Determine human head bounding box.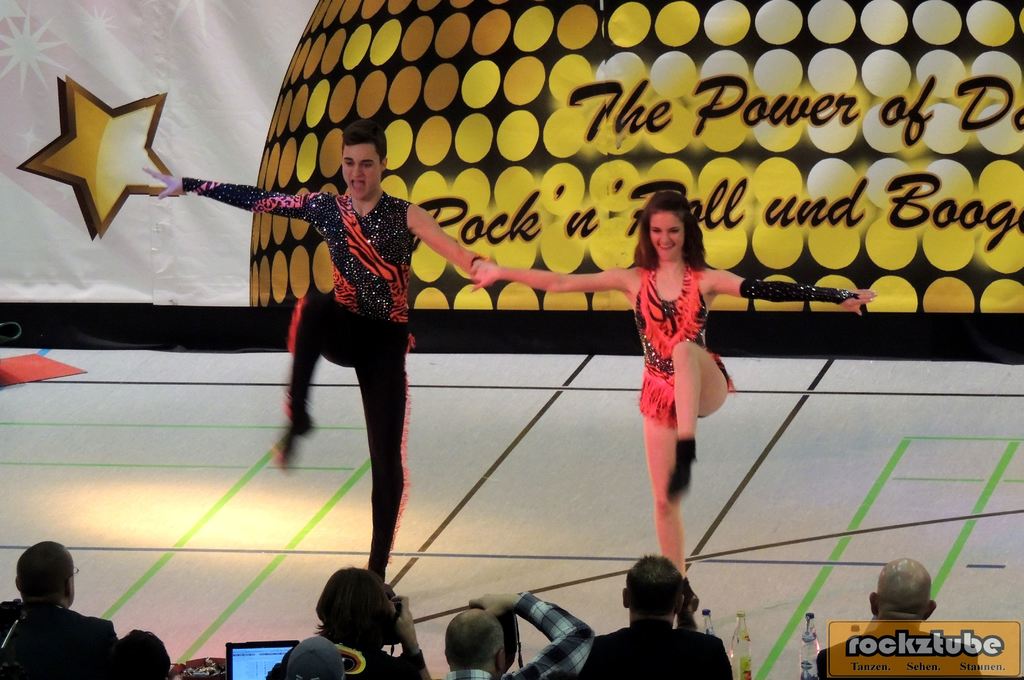
Determined: select_region(303, 581, 407, 657).
